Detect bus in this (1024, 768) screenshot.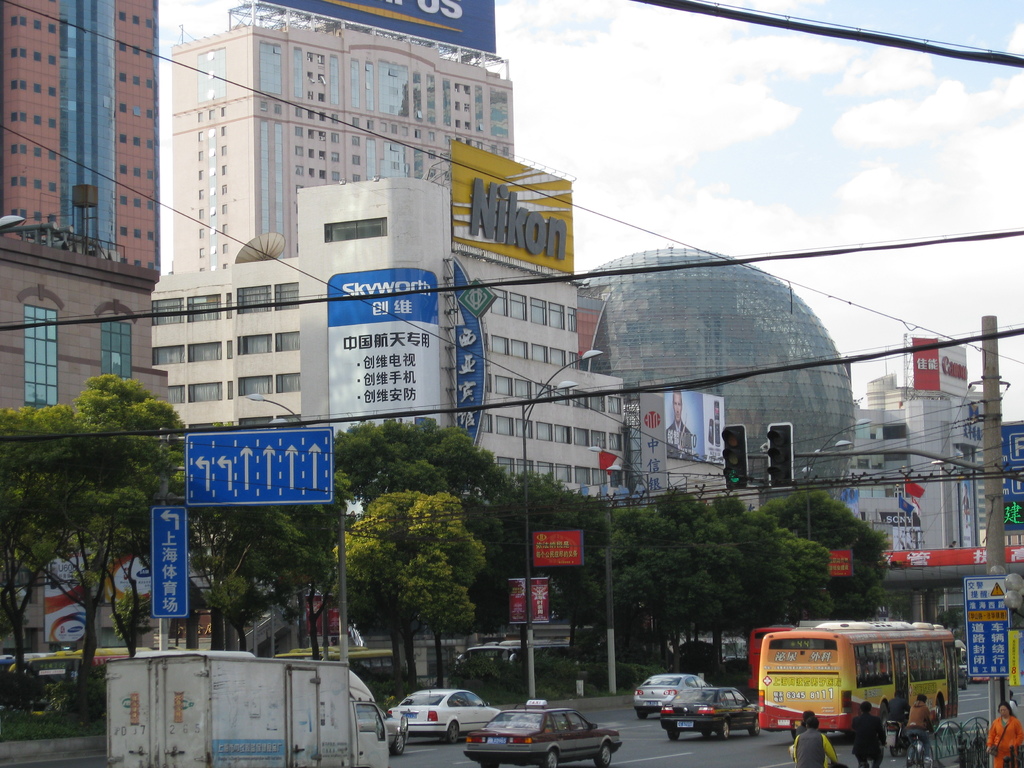
Detection: bbox=(750, 620, 970, 732).
